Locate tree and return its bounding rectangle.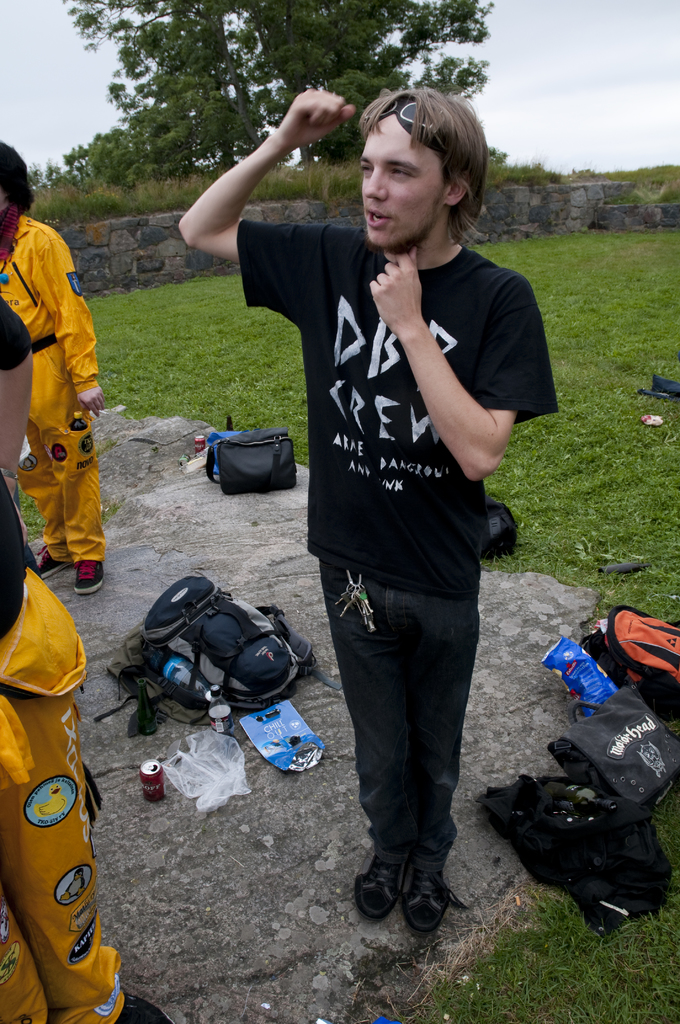
crop(56, 0, 495, 178).
